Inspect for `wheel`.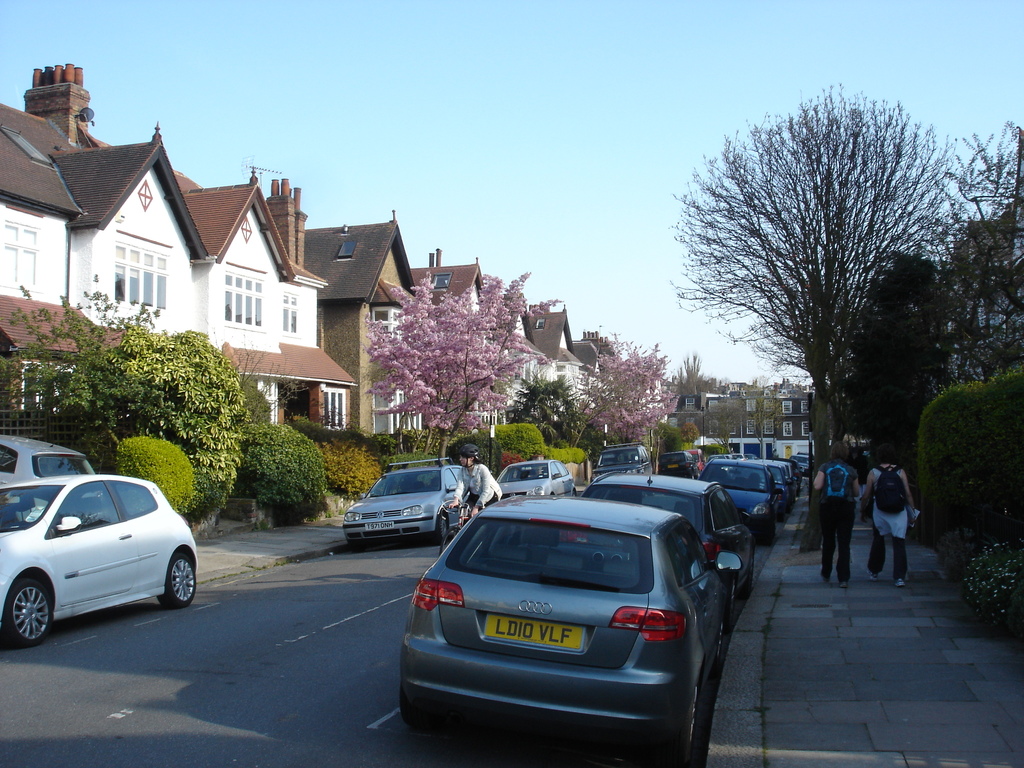
Inspection: box(0, 579, 50, 648).
